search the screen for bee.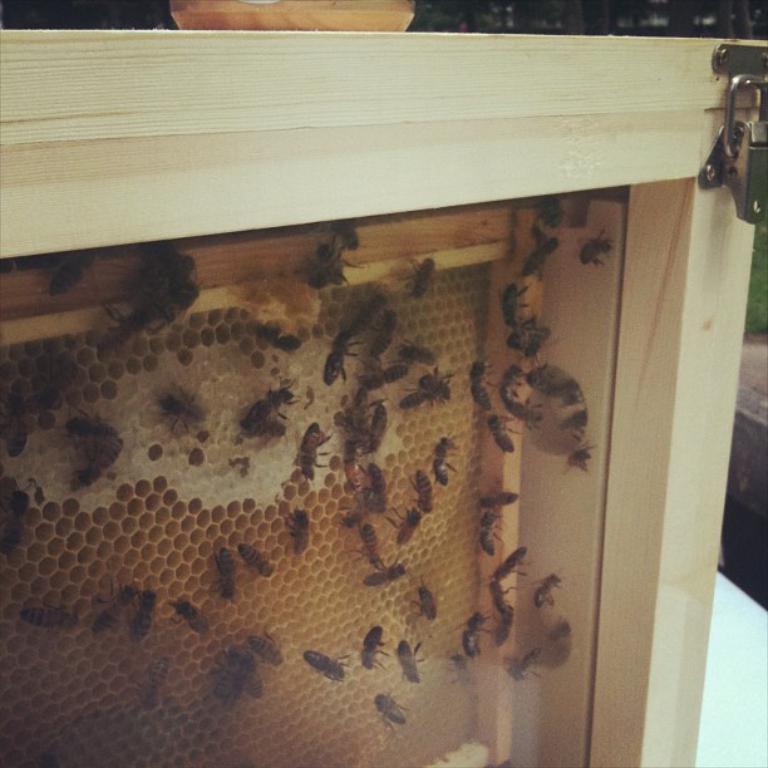
Found at box=[368, 695, 409, 732].
